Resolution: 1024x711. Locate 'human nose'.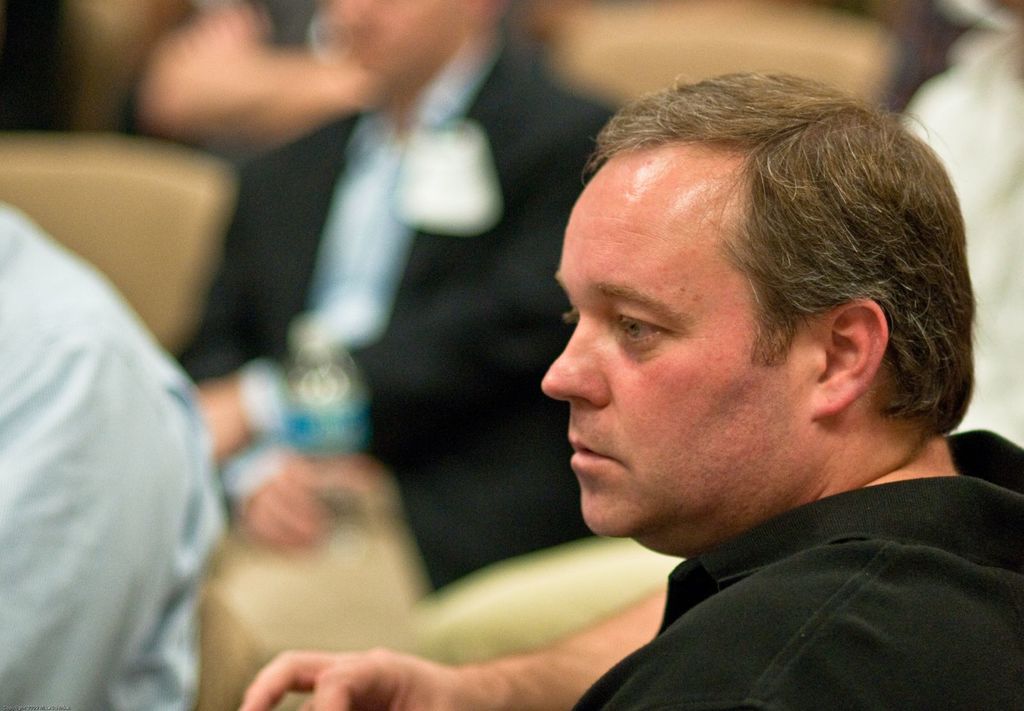
BBox(541, 310, 610, 406).
